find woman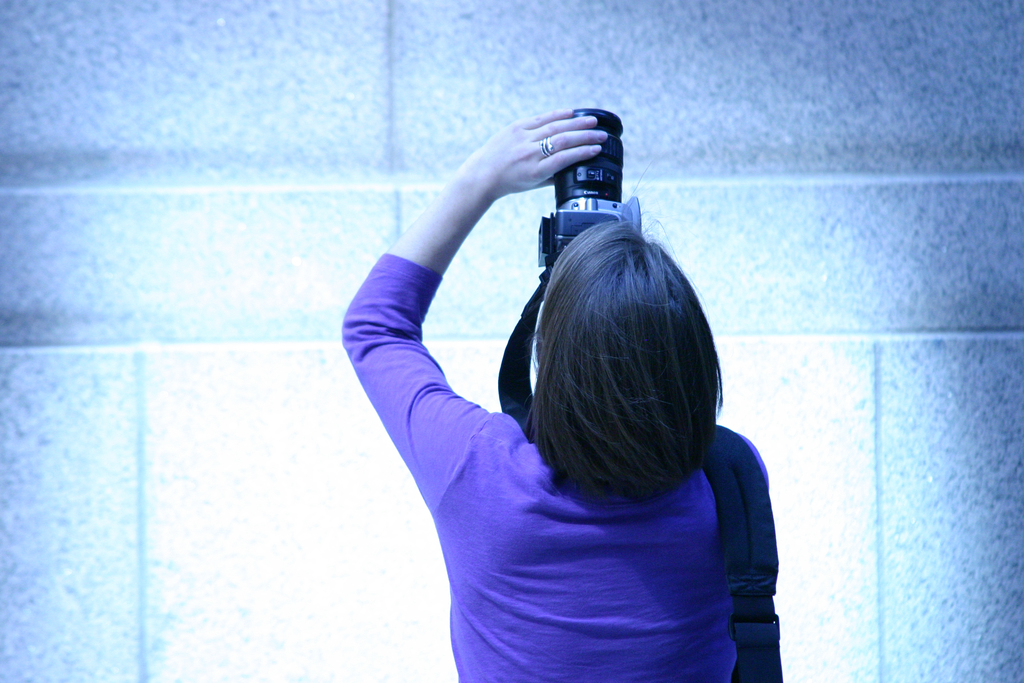
<region>335, 92, 802, 674</region>
